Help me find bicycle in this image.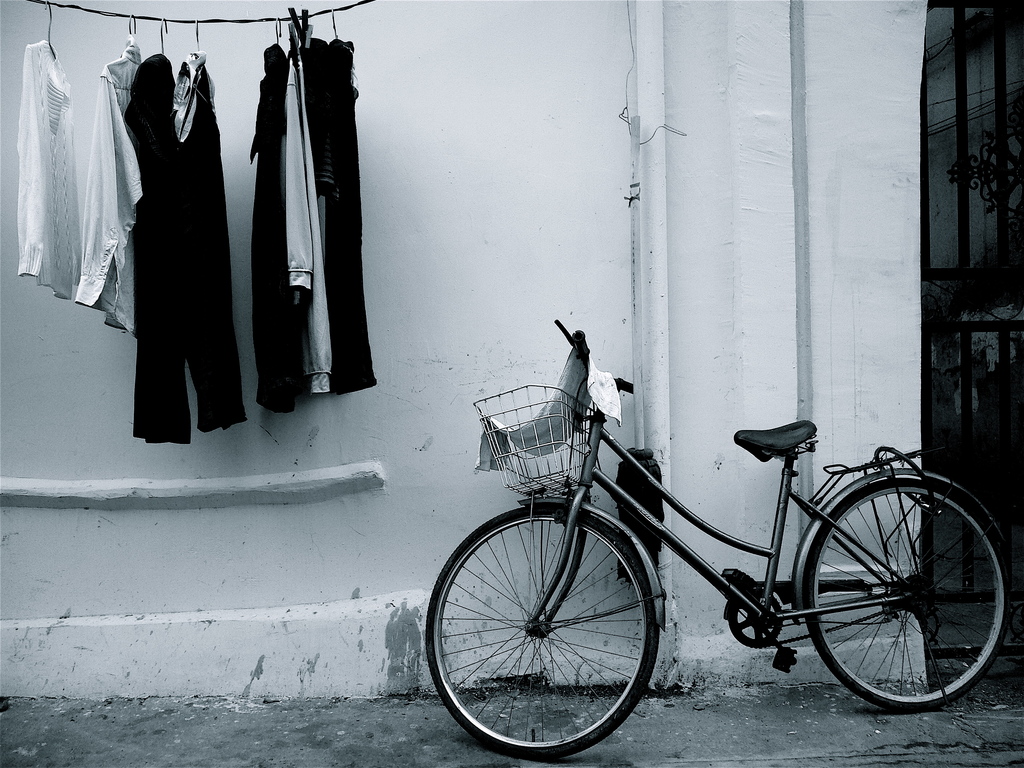
Found it: 424/316/1011/760.
